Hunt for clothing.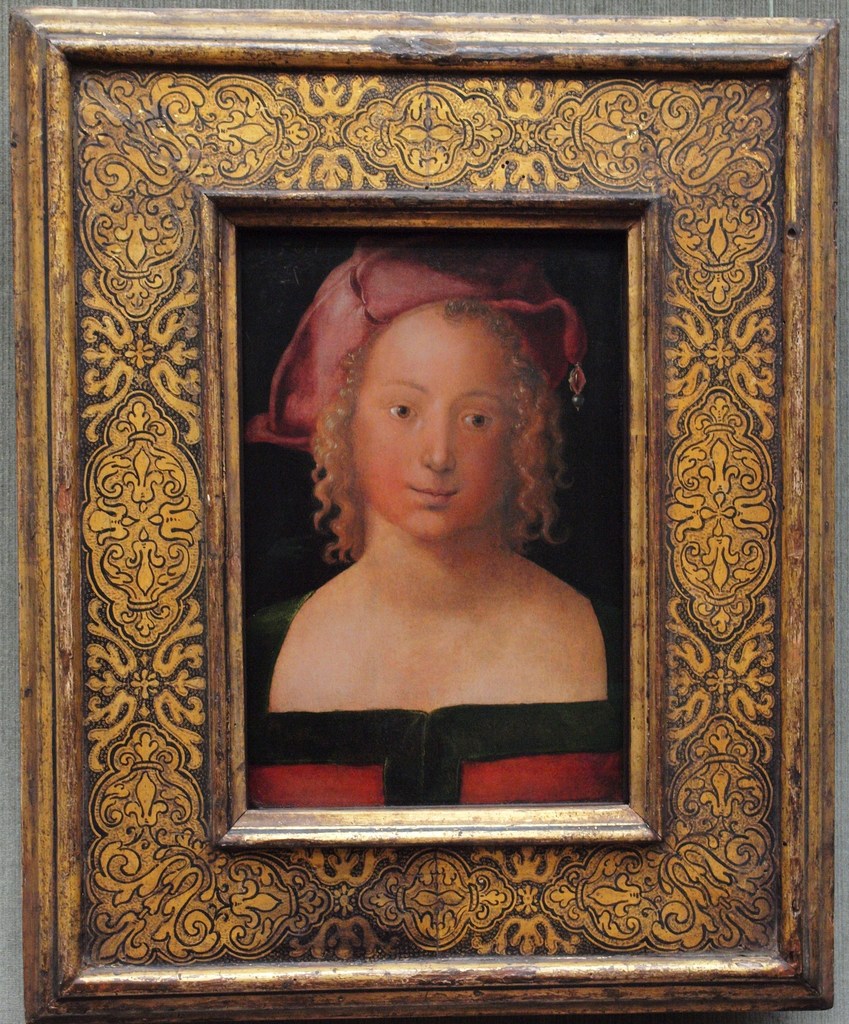
Hunted down at region(250, 703, 635, 810).
